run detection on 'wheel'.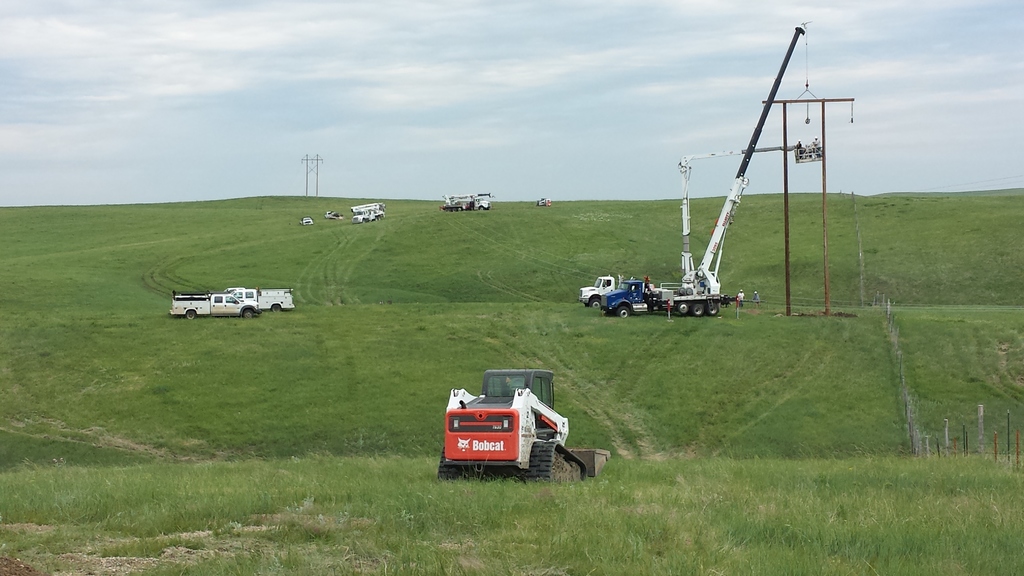
Result: bbox=(618, 307, 628, 320).
